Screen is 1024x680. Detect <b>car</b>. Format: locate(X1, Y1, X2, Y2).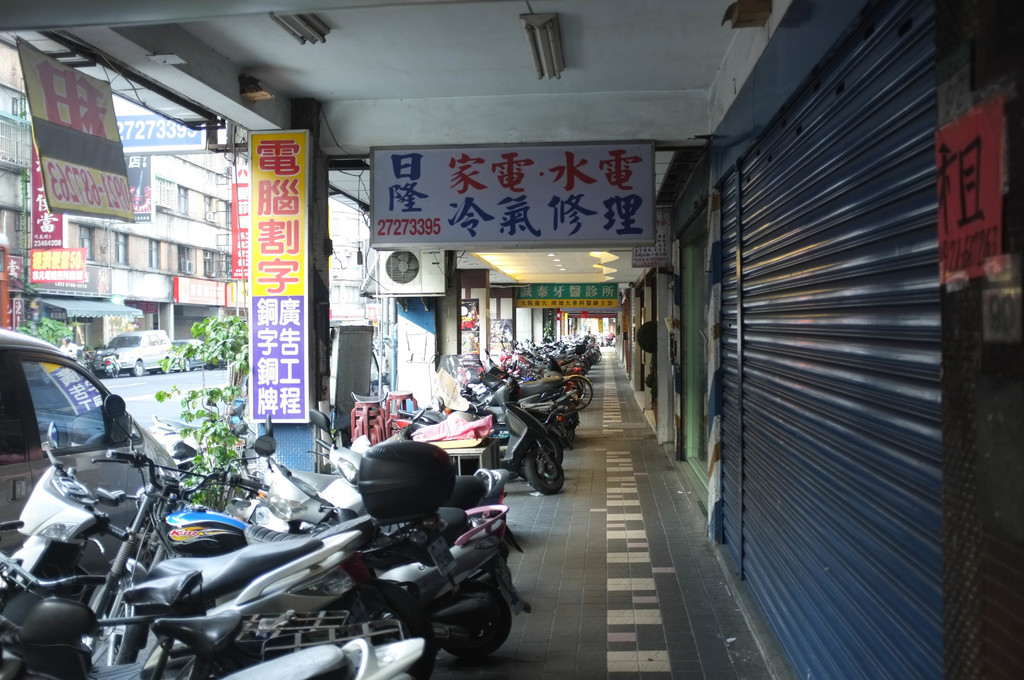
locate(10, 336, 200, 654).
